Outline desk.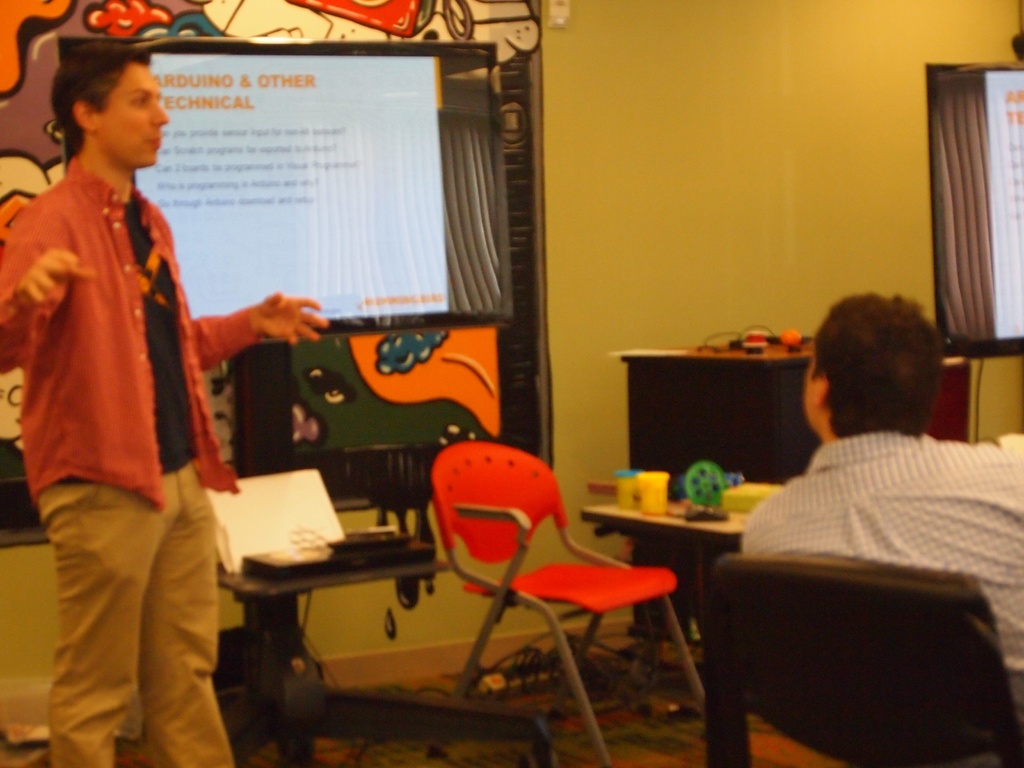
Outline: (583,513,737,637).
